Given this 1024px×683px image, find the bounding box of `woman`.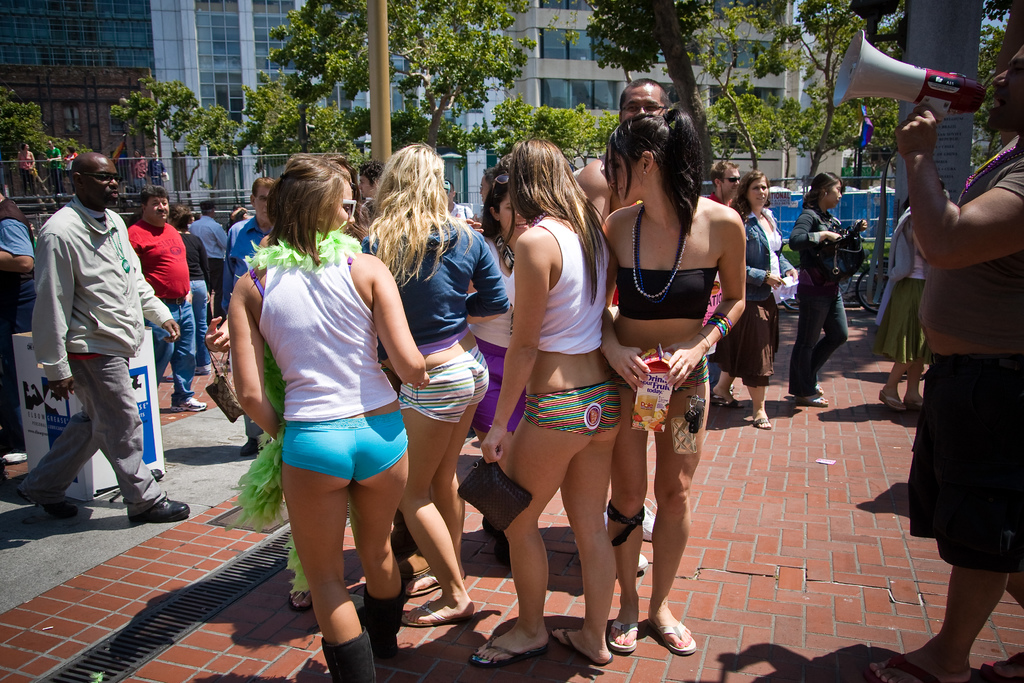
<region>353, 140, 517, 633</region>.
